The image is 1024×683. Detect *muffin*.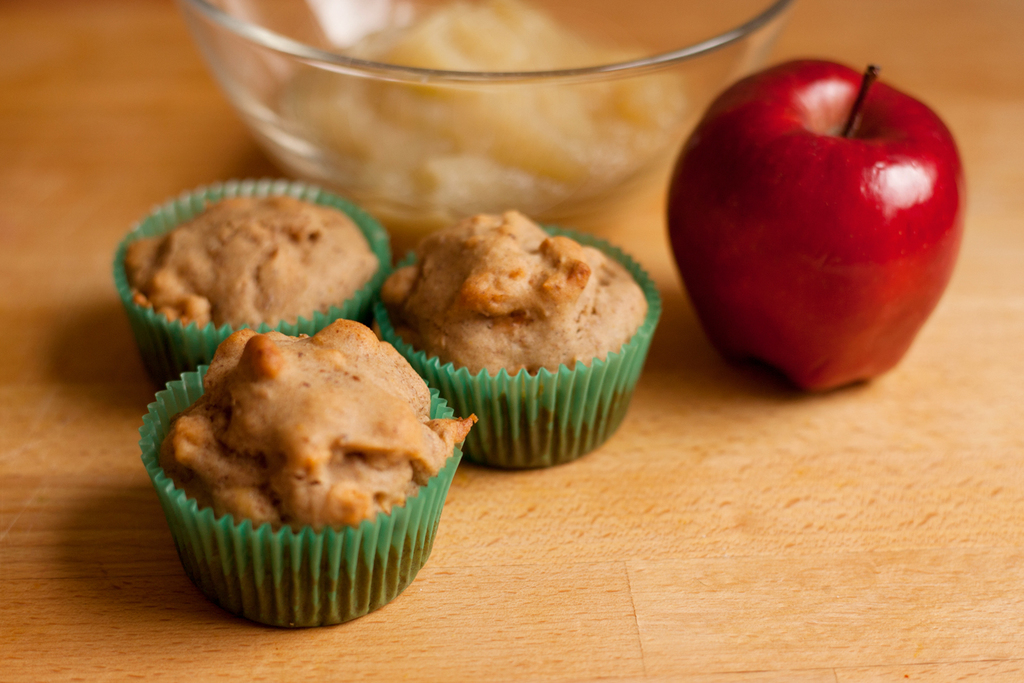
Detection: x1=120 y1=177 x2=395 y2=393.
